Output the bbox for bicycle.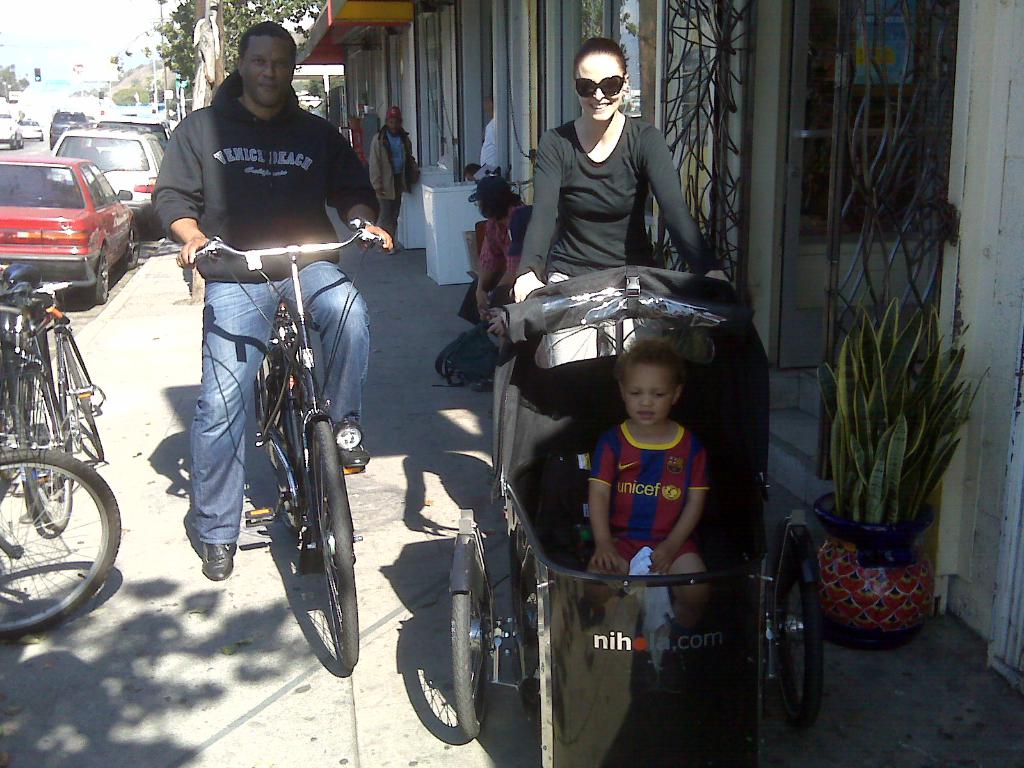
0,454,136,634.
